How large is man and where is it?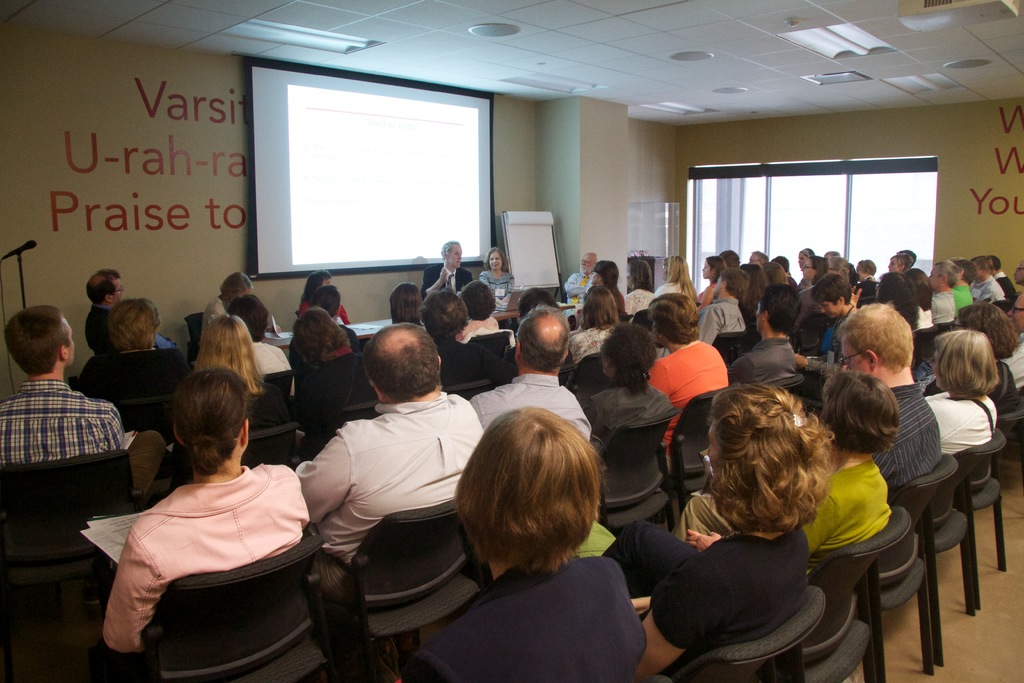
Bounding box: (296, 323, 490, 583).
